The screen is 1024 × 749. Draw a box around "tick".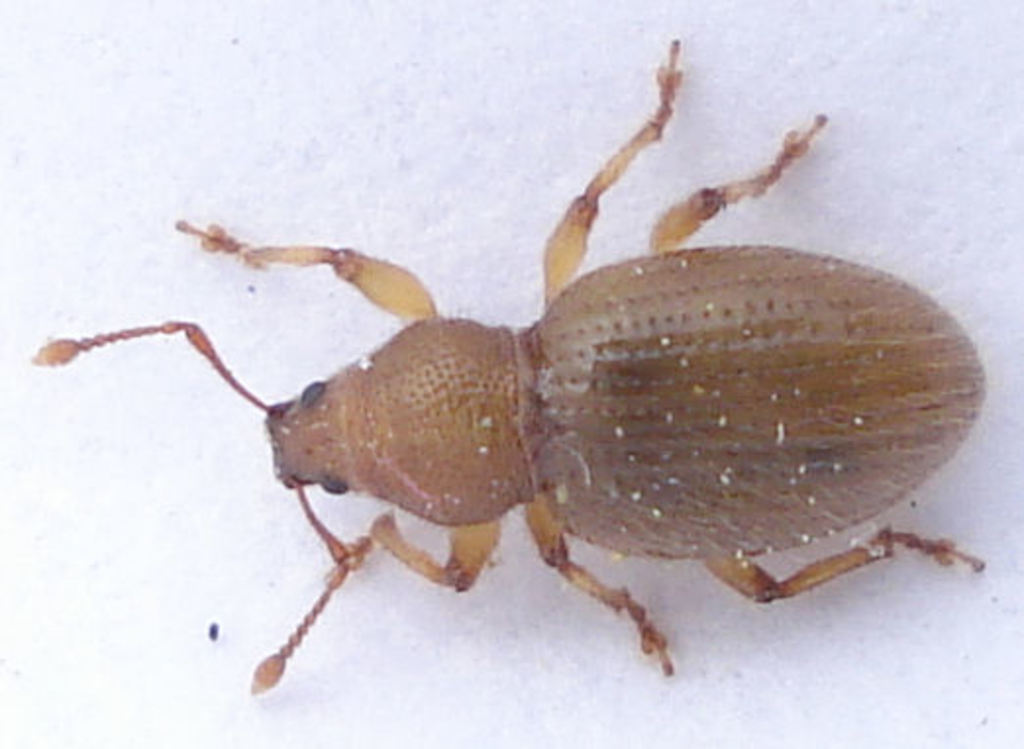
crop(29, 49, 981, 714).
